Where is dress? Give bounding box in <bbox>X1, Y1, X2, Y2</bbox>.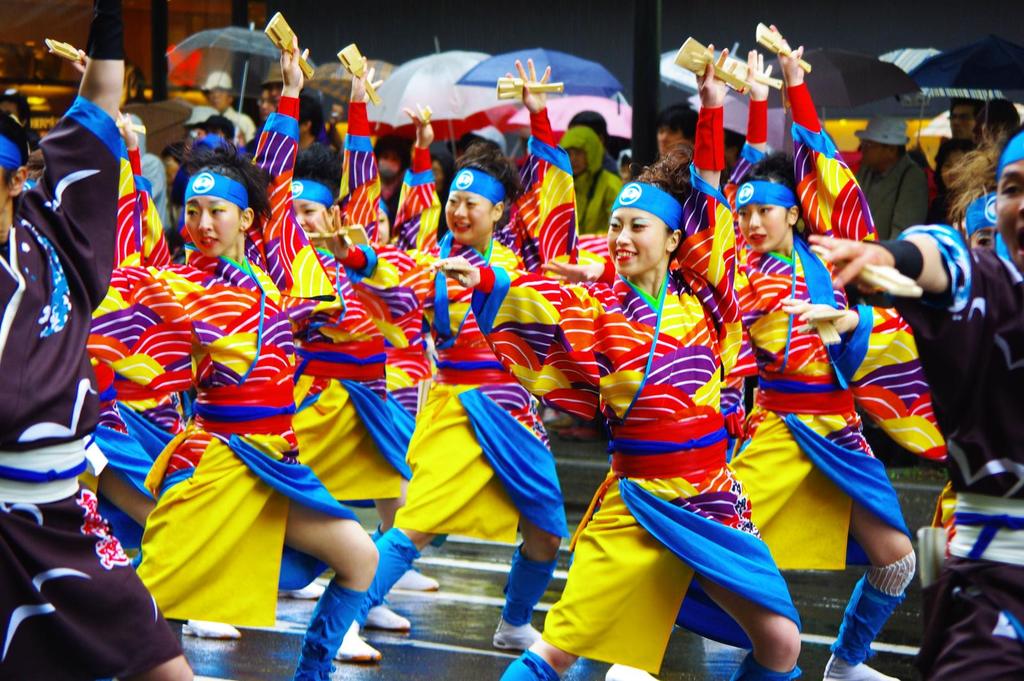
<bbox>58, 252, 360, 626</bbox>.
